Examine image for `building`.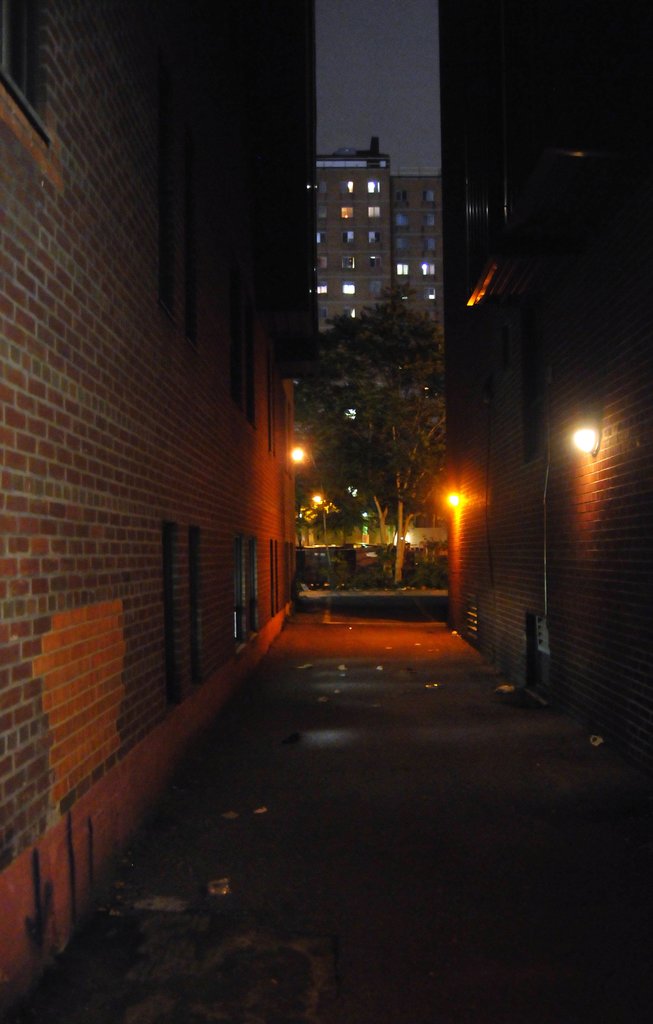
Examination result: (x1=298, y1=130, x2=461, y2=337).
